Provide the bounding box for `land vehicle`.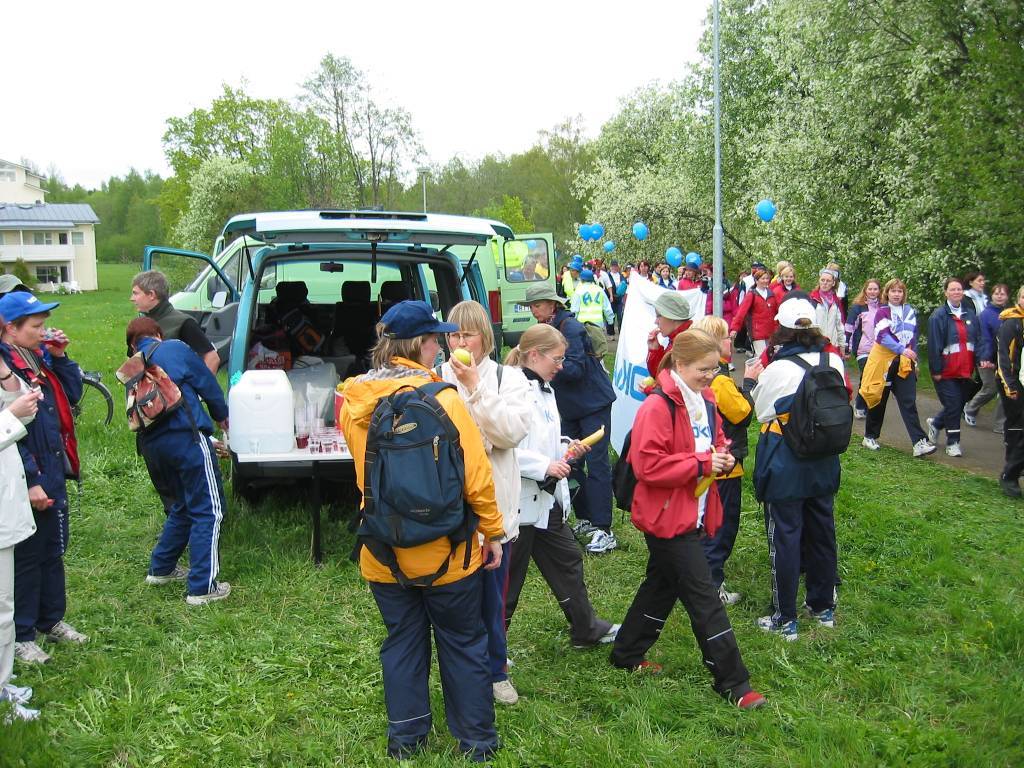
bbox=(62, 352, 113, 425).
